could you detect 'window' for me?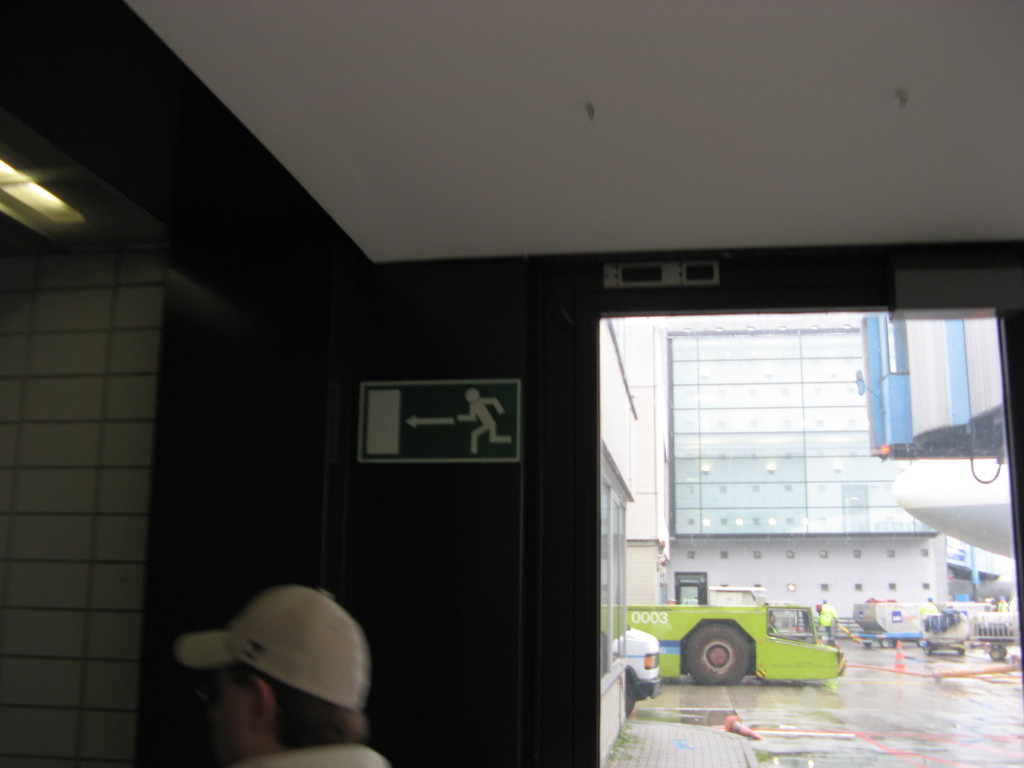
Detection result: [751, 546, 766, 561].
